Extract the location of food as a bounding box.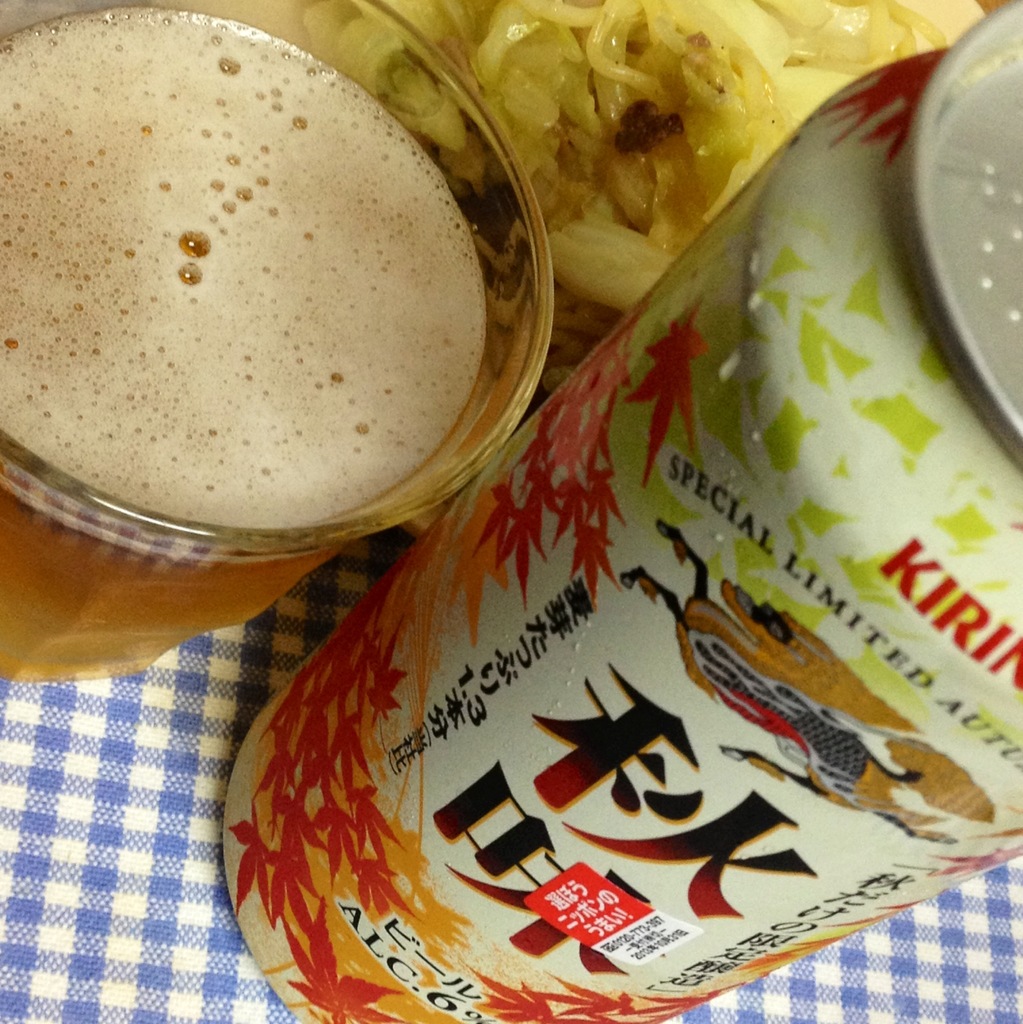
{"x1": 187, "y1": 0, "x2": 991, "y2": 385}.
